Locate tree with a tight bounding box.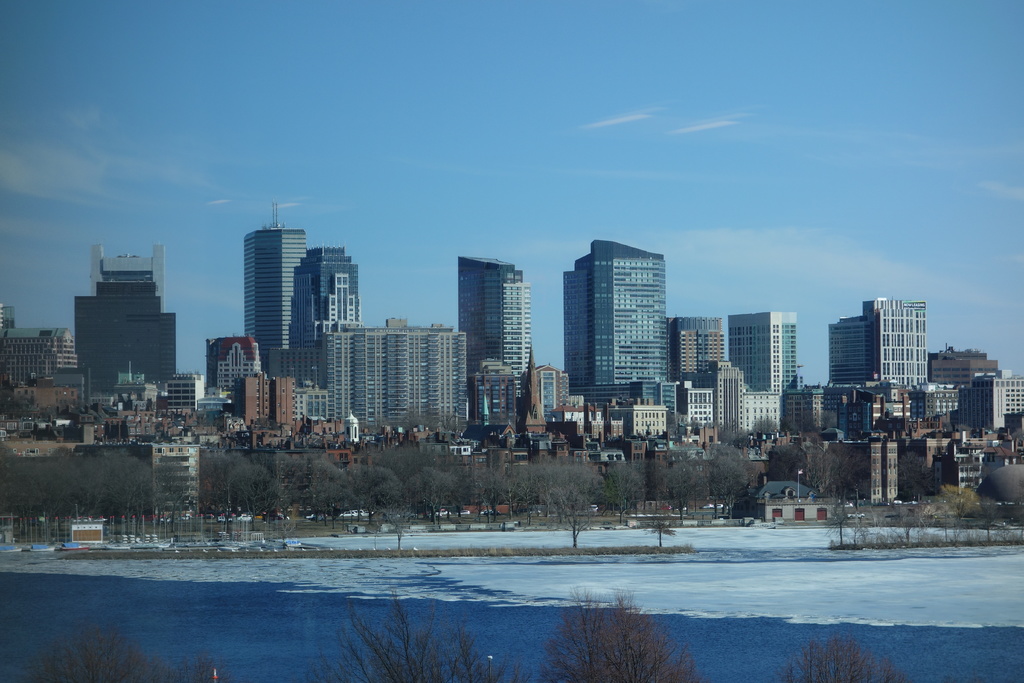
l=307, t=584, r=526, b=682.
